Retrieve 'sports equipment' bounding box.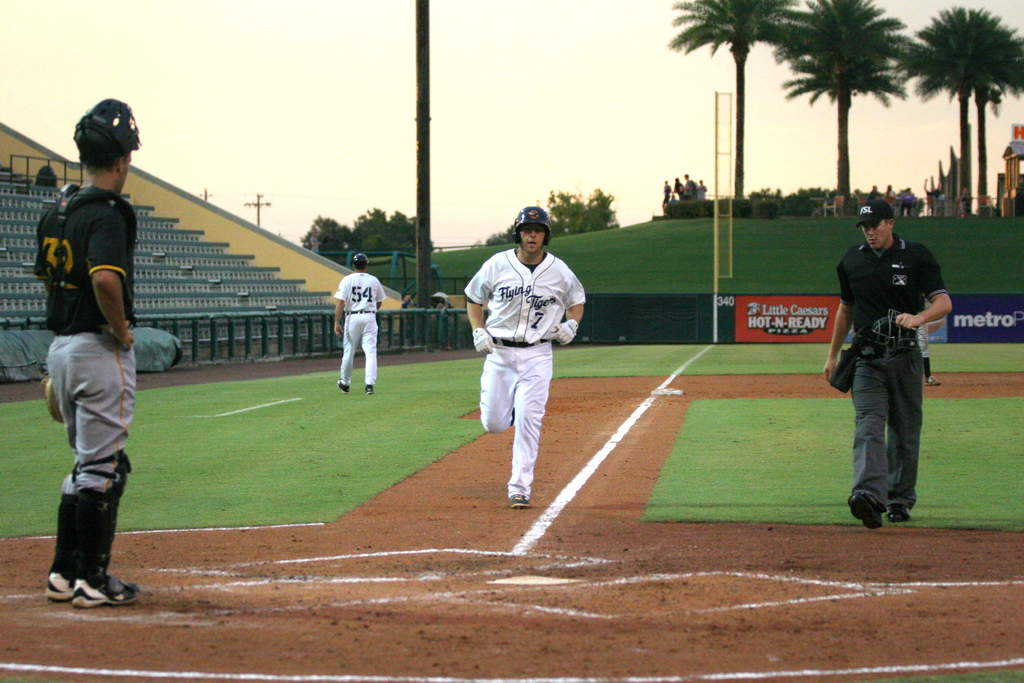
Bounding box: 472:330:495:358.
